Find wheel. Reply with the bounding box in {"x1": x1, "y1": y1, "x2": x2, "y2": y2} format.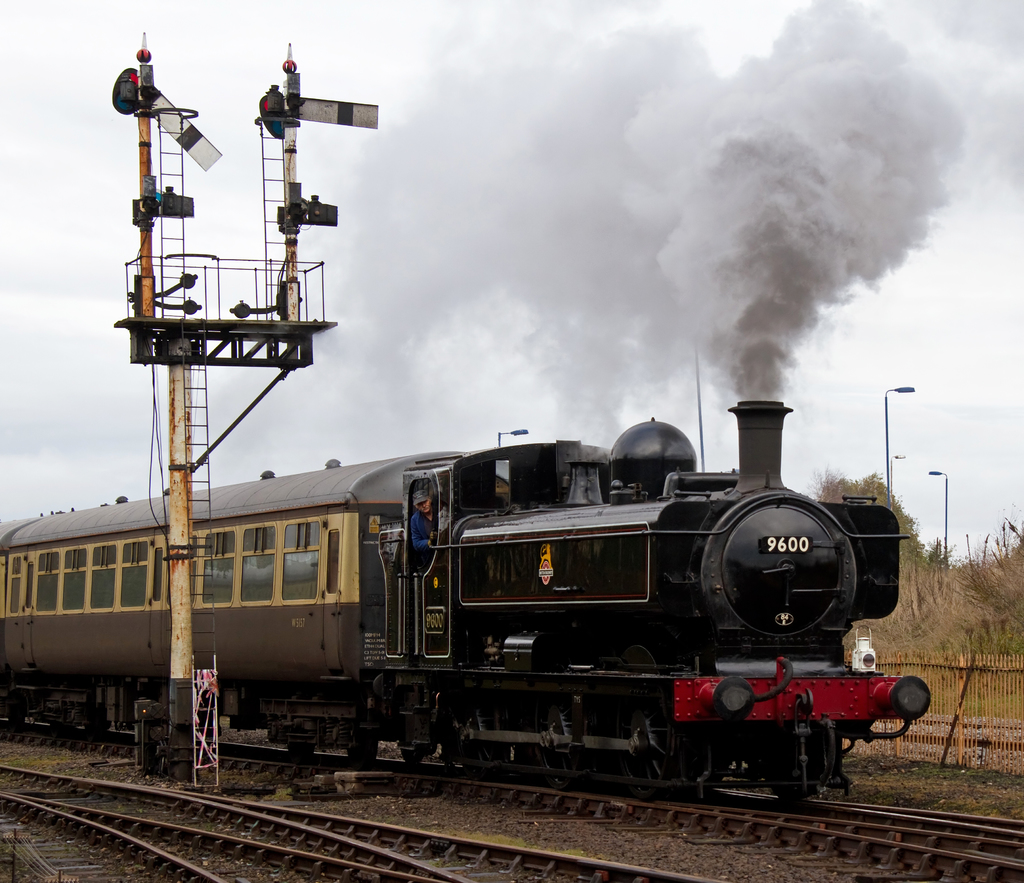
{"x1": 345, "y1": 732, "x2": 381, "y2": 763}.
